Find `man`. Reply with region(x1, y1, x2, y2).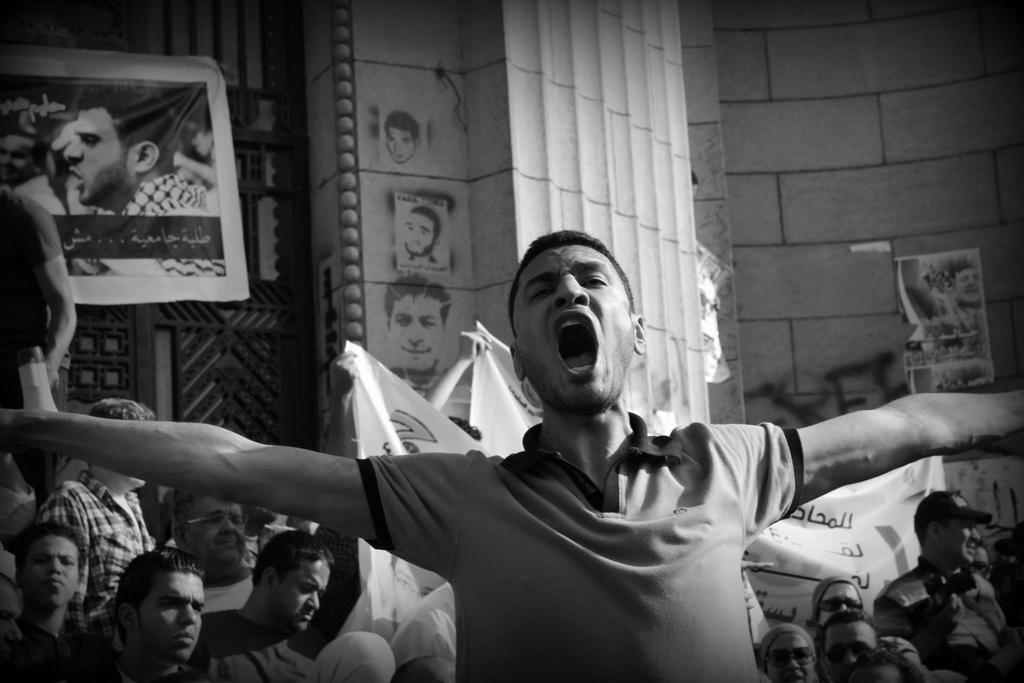
region(60, 84, 225, 286).
